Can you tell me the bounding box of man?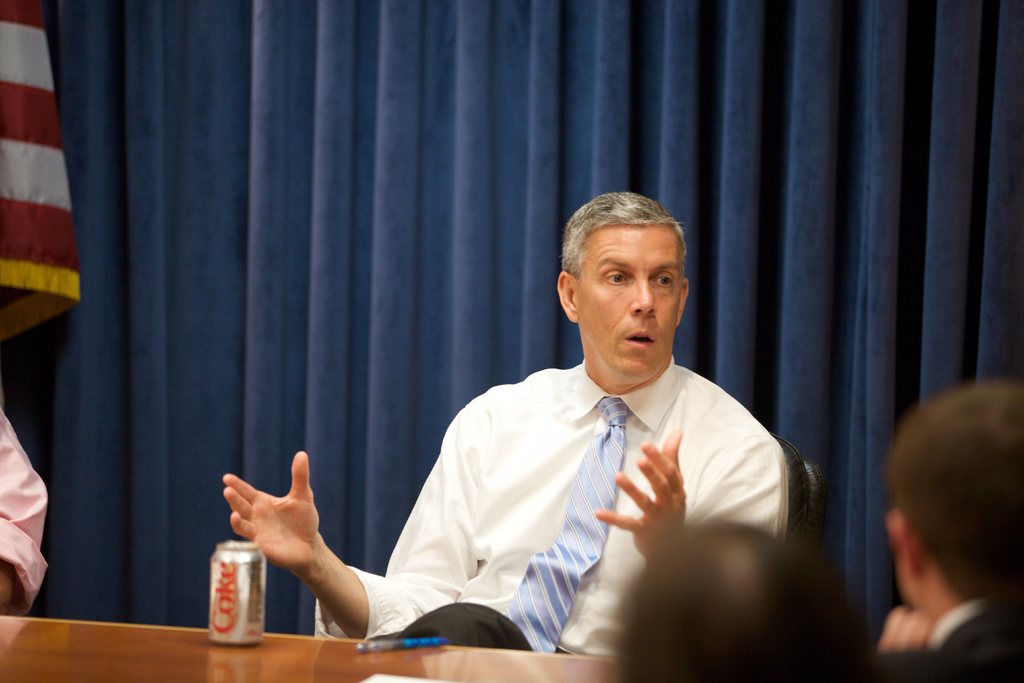
<region>0, 407, 45, 609</region>.
